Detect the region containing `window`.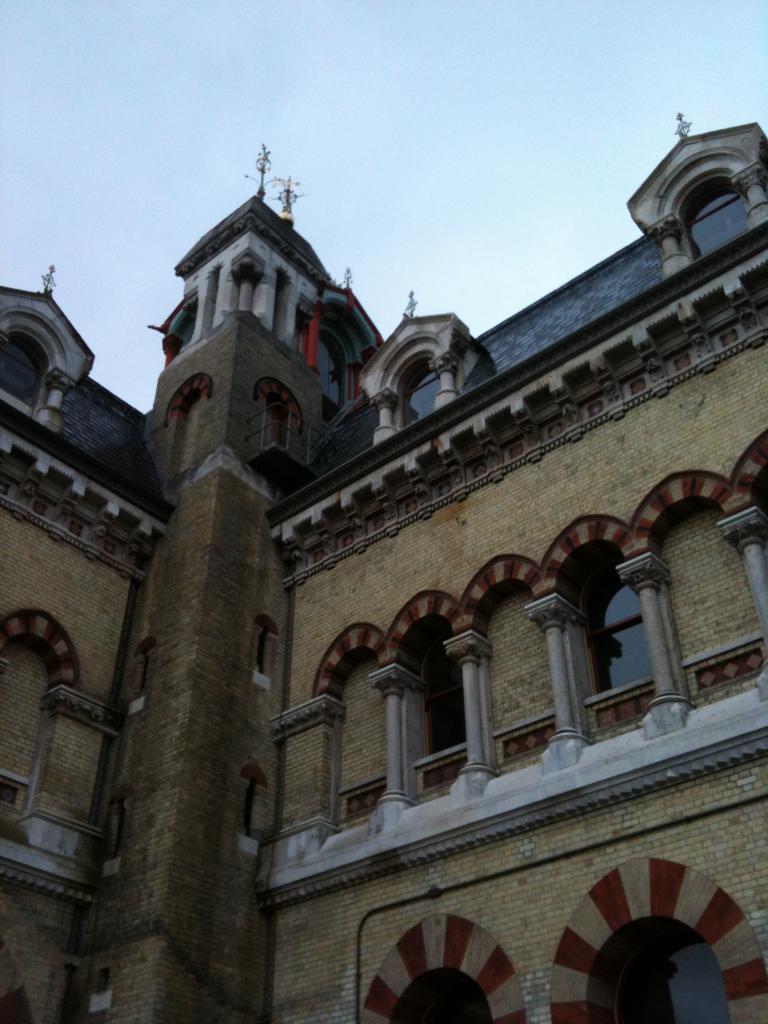
bbox=(394, 969, 495, 1023).
